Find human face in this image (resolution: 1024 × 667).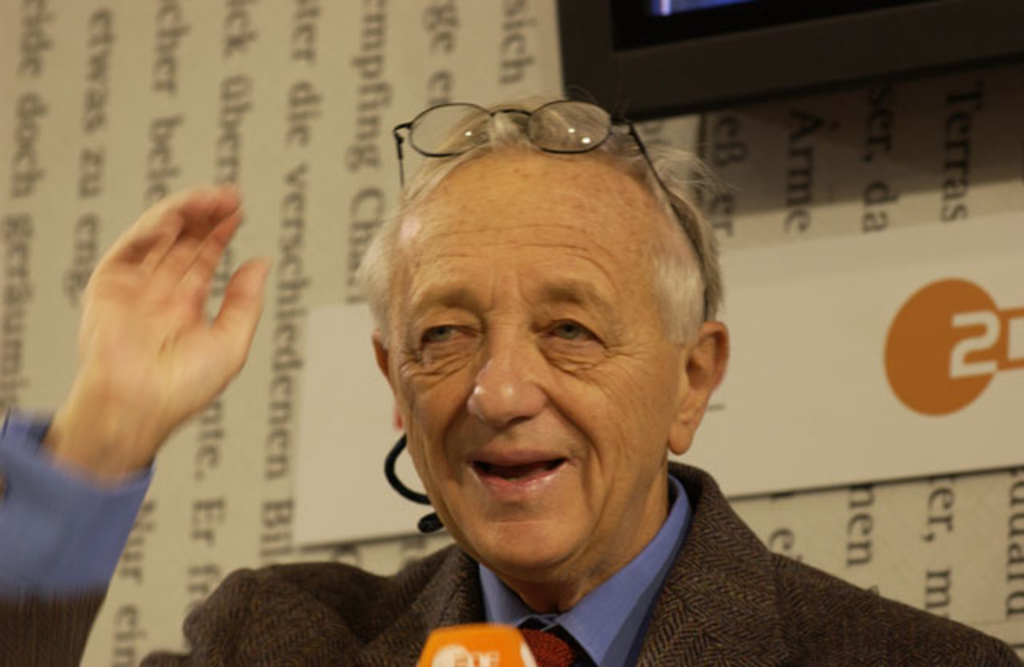
bbox=[395, 155, 670, 568].
